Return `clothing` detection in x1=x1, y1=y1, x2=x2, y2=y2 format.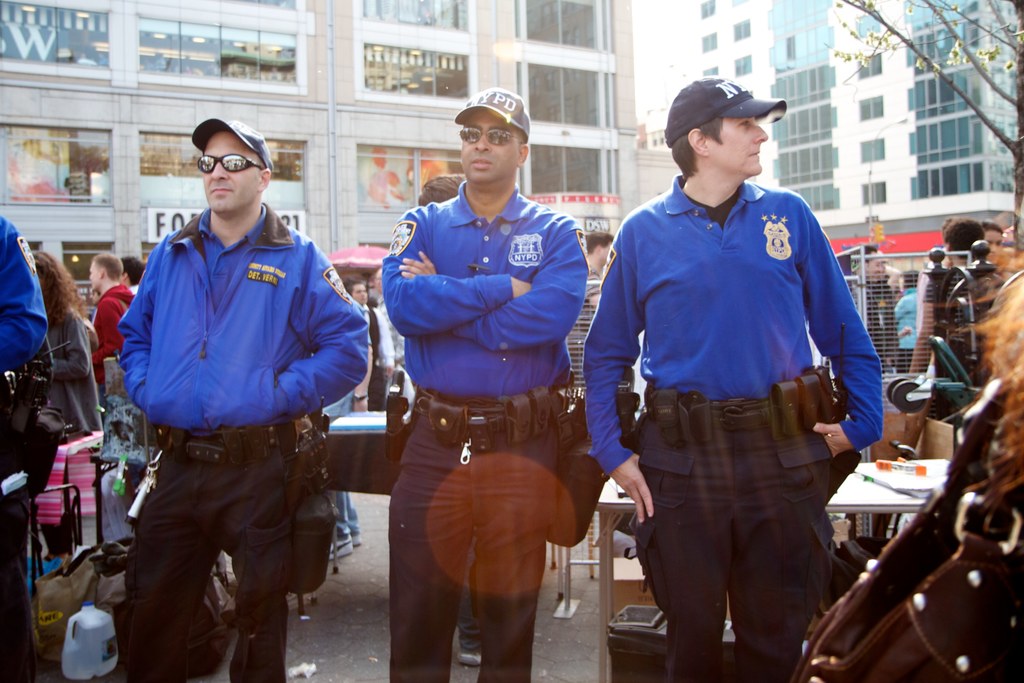
x1=575, y1=163, x2=882, y2=468.
